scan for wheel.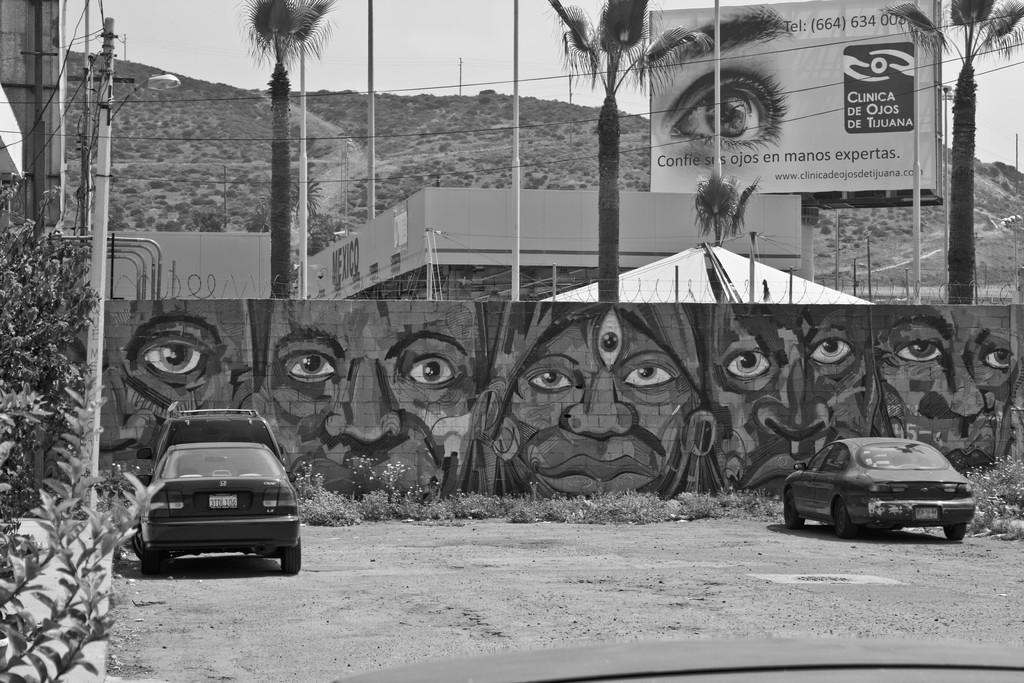
Scan result: {"left": 134, "top": 523, "right": 143, "bottom": 558}.
